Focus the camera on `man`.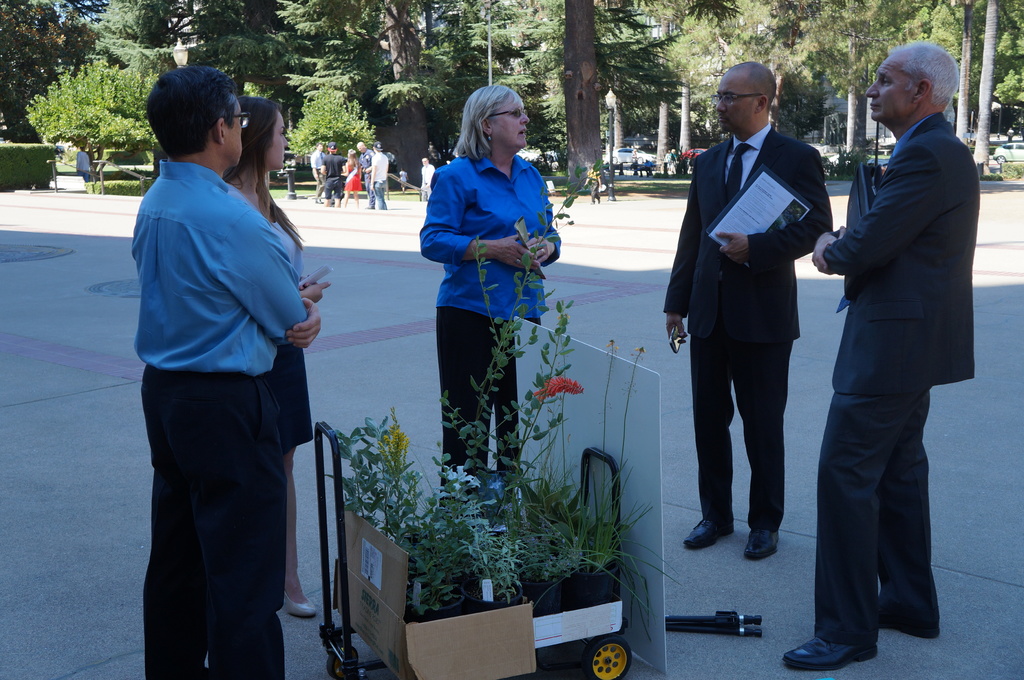
Focus region: l=328, t=145, r=339, b=207.
